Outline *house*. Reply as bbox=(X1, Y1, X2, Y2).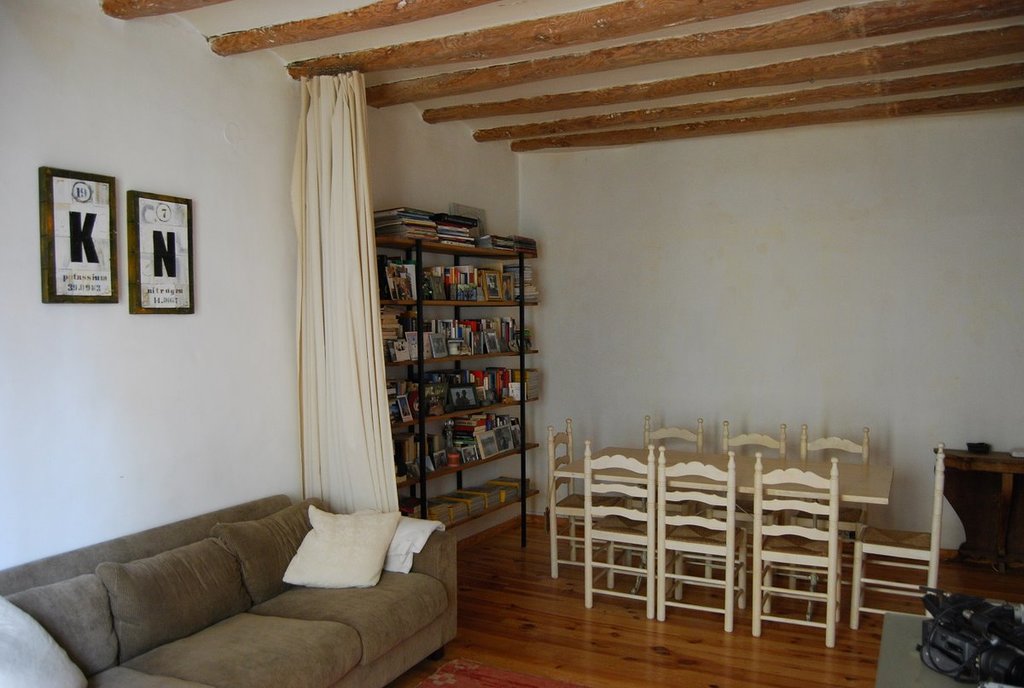
bbox=(0, 0, 1023, 684).
